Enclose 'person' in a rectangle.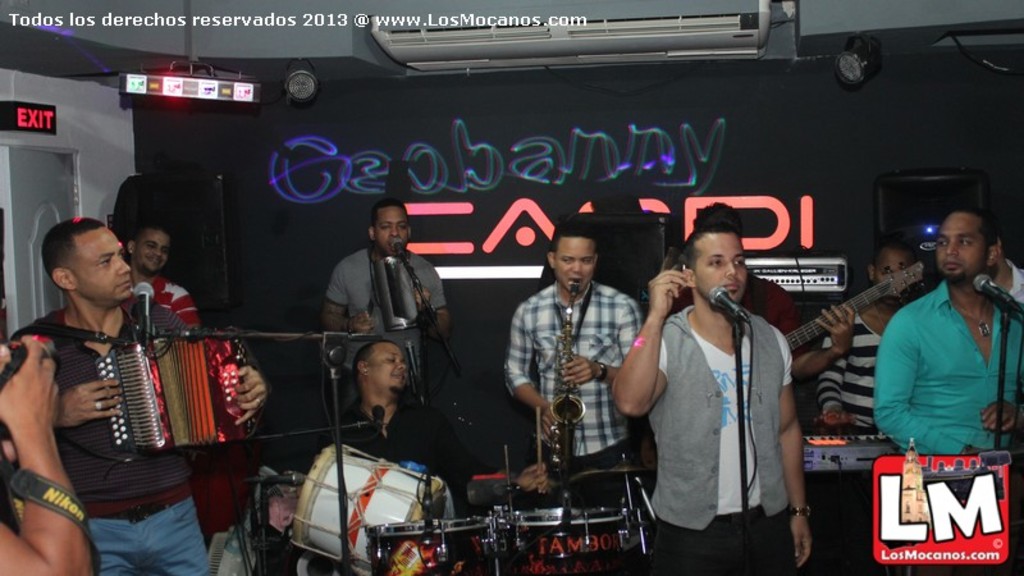
[870, 178, 1011, 490].
